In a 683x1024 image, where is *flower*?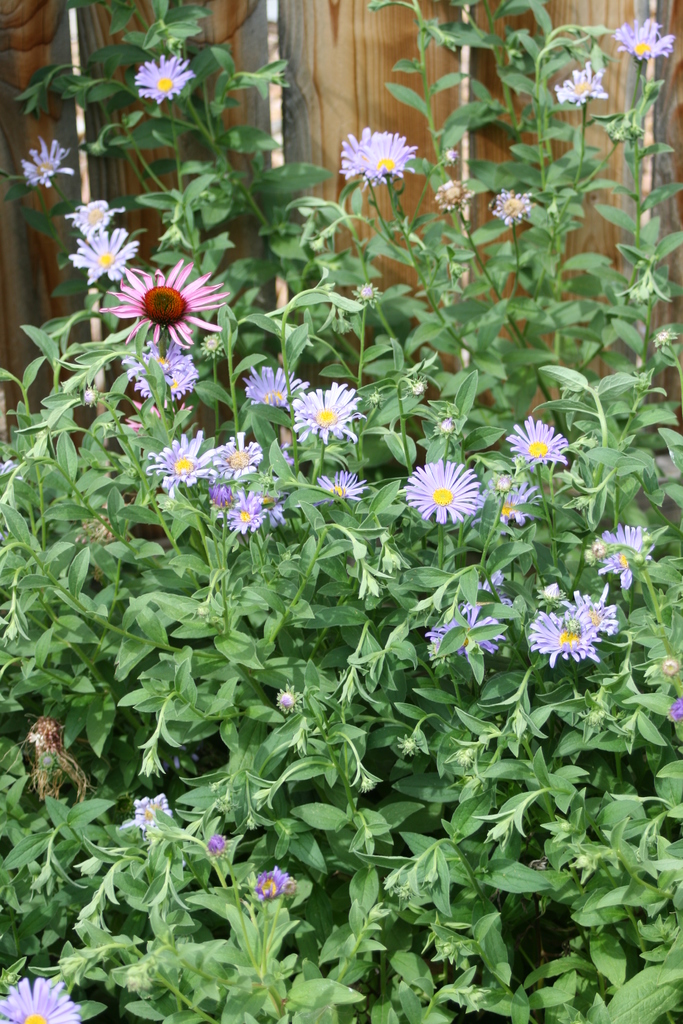
21,130,78,189.
